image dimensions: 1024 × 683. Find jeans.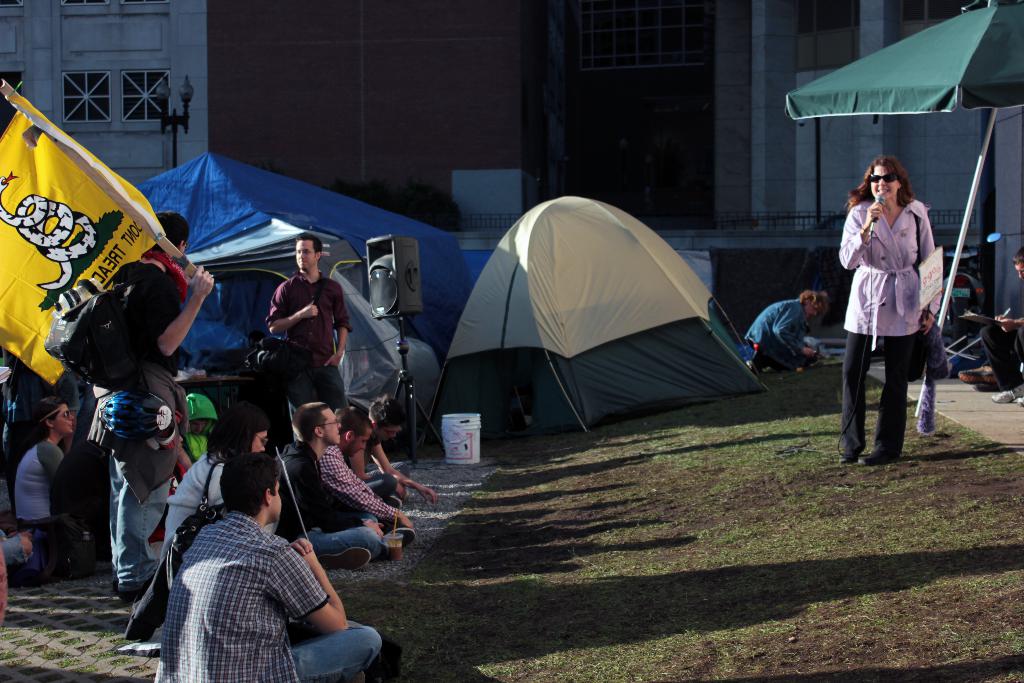
left=831, top=331, right=912, bottom=456.
